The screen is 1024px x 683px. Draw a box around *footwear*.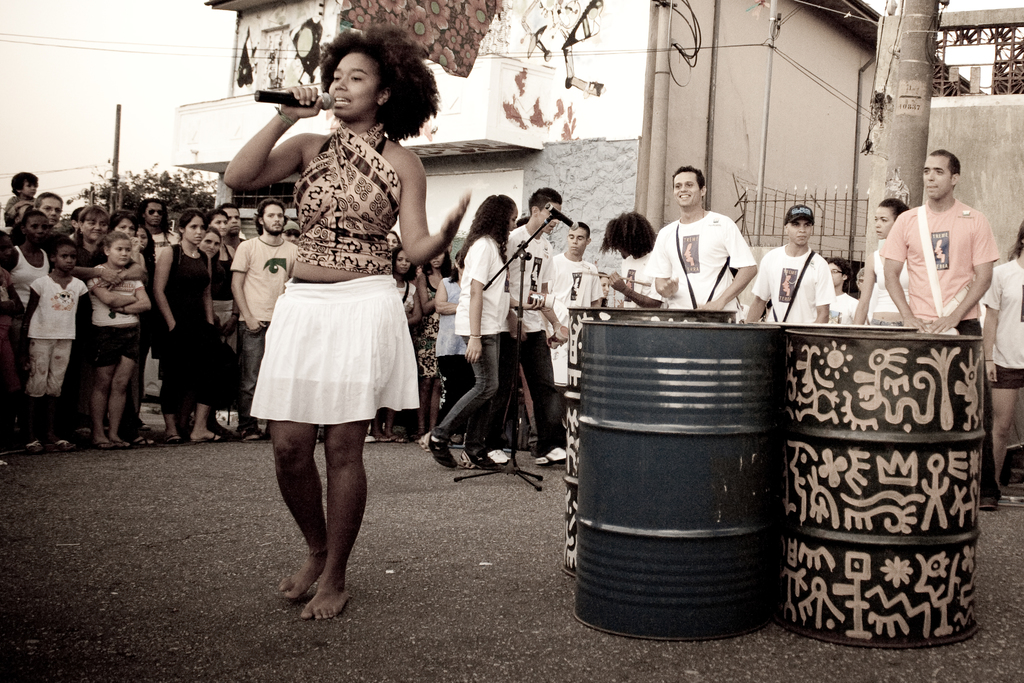
(134,439,159,447).
